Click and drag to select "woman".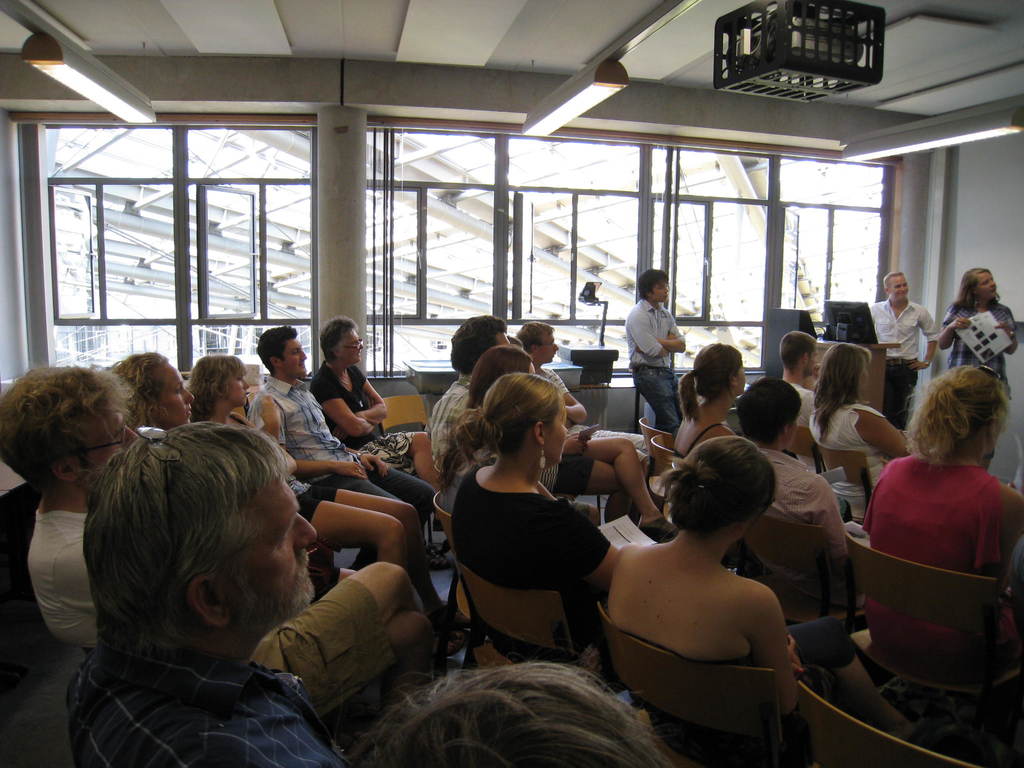
Selection: (930,265,1023,385).
